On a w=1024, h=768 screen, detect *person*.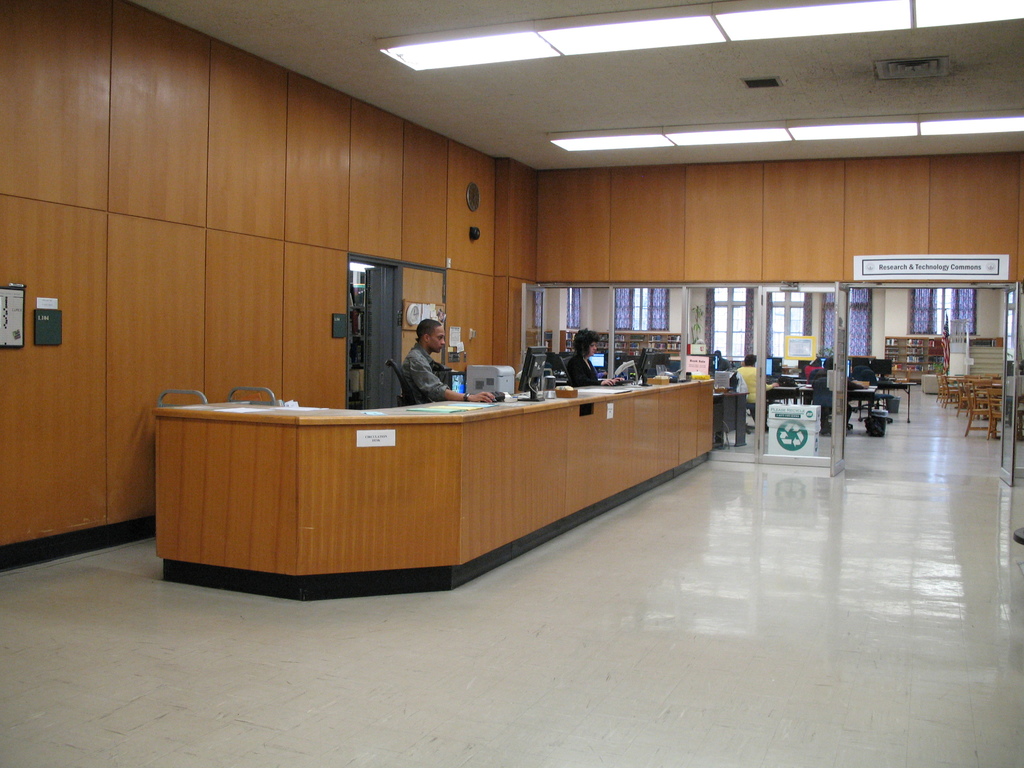
region(716, 348, 733, 372).
